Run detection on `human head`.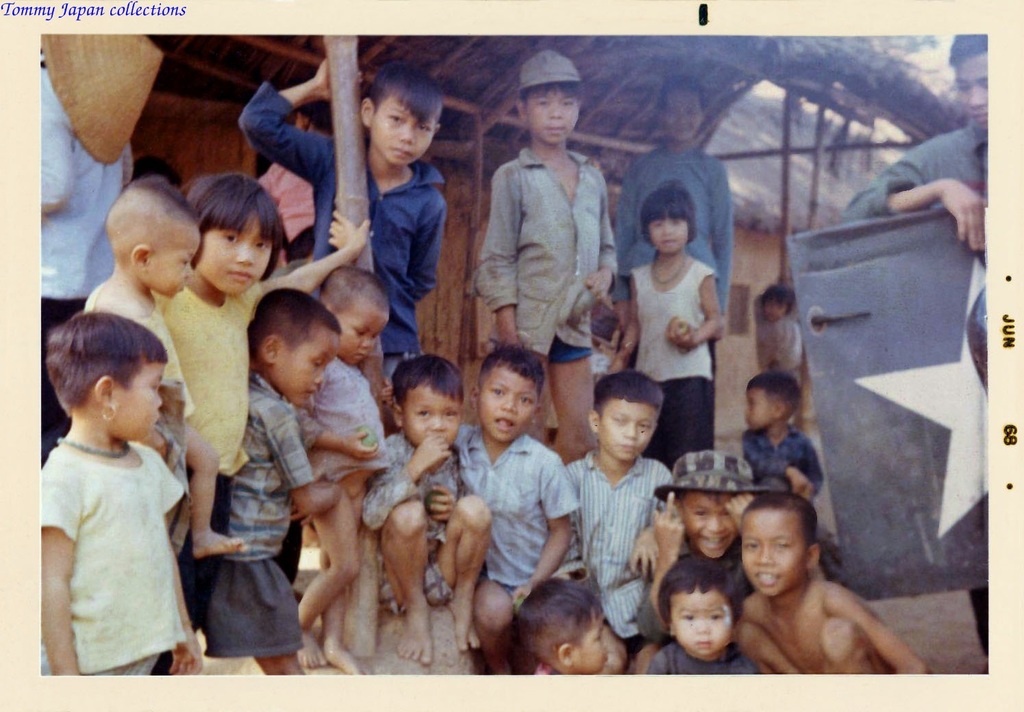
Result: 743/494/822/594.
